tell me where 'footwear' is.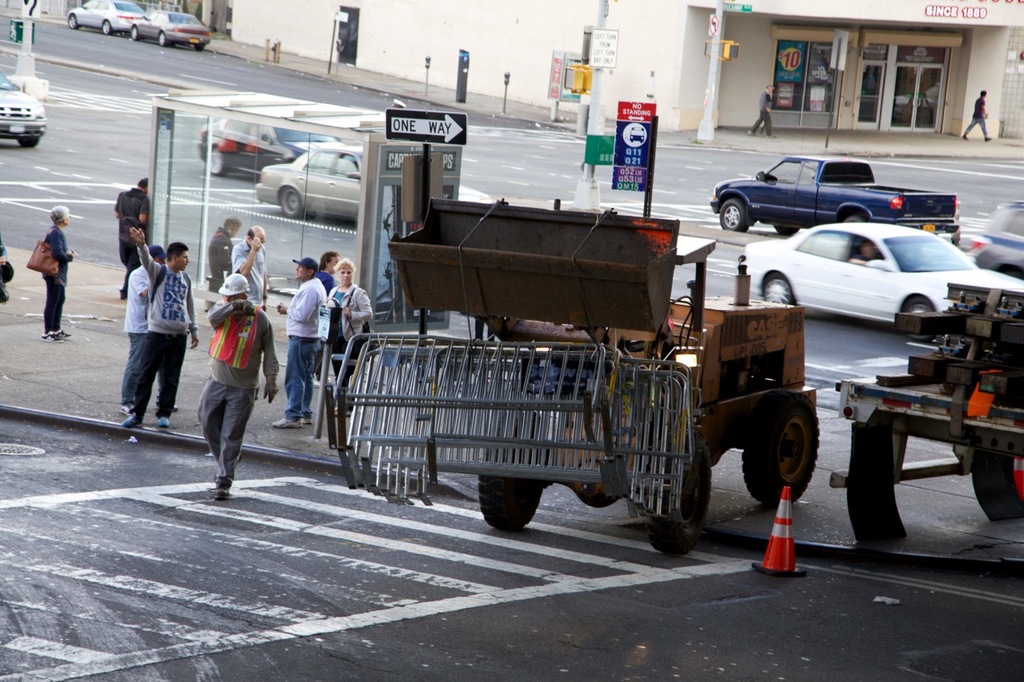
'footwear' is at left=158, top=415, right=168, bottom=426.
